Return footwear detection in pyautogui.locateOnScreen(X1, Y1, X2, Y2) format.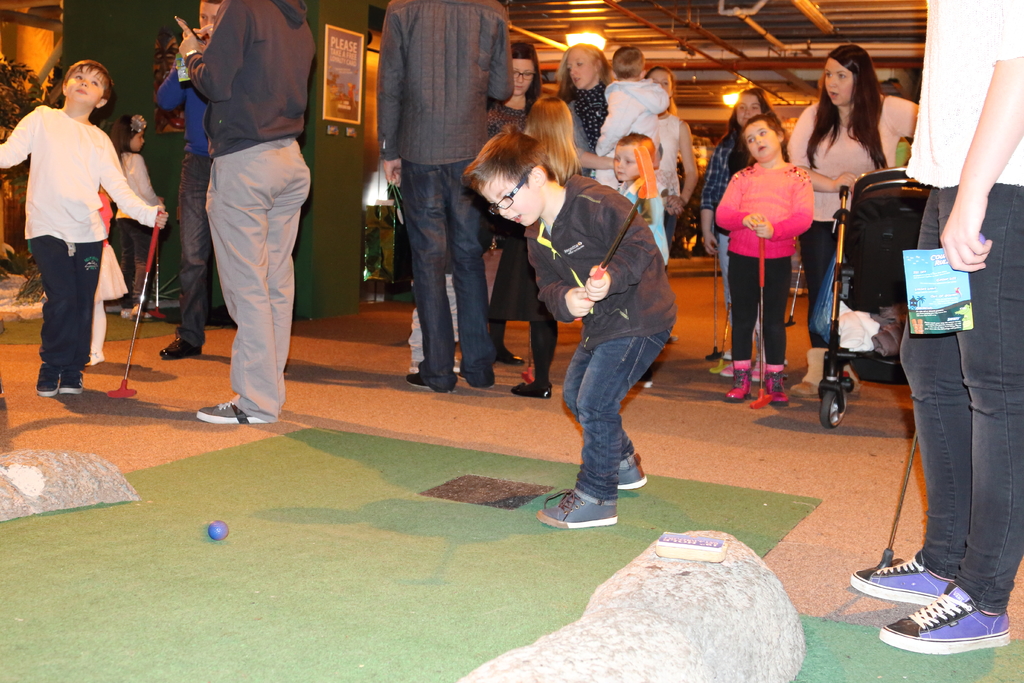
pyautogui.locateOnScreen(495, 353, 525, 365).
